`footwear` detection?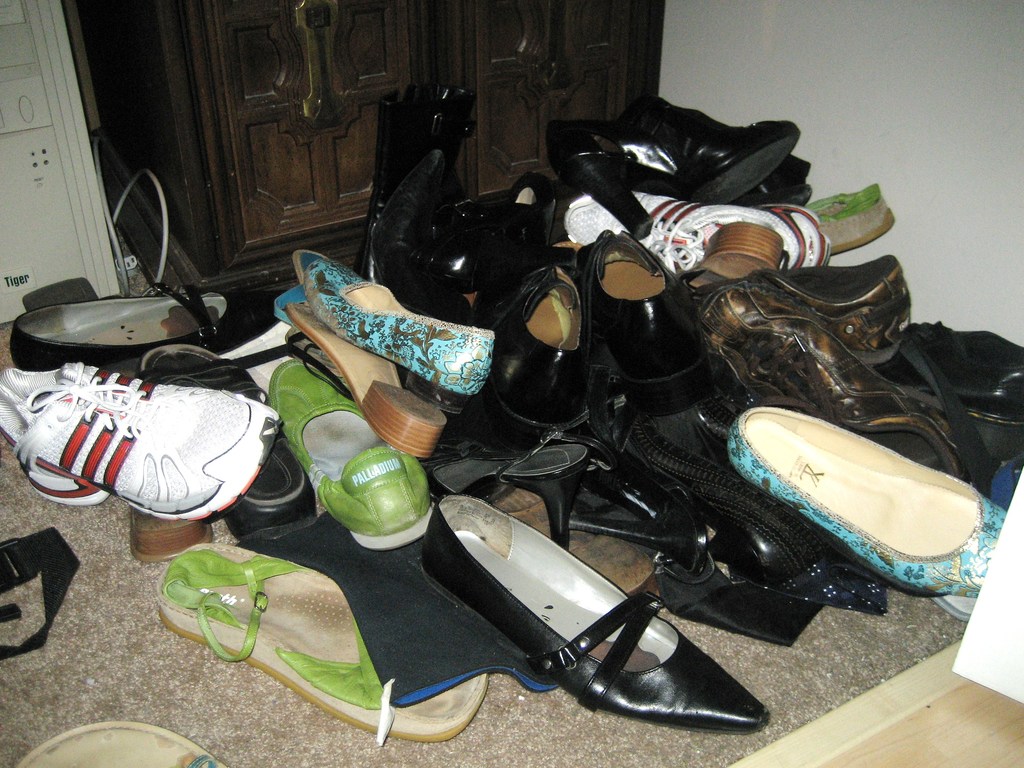
Rect(35, 380, 289, 527)
